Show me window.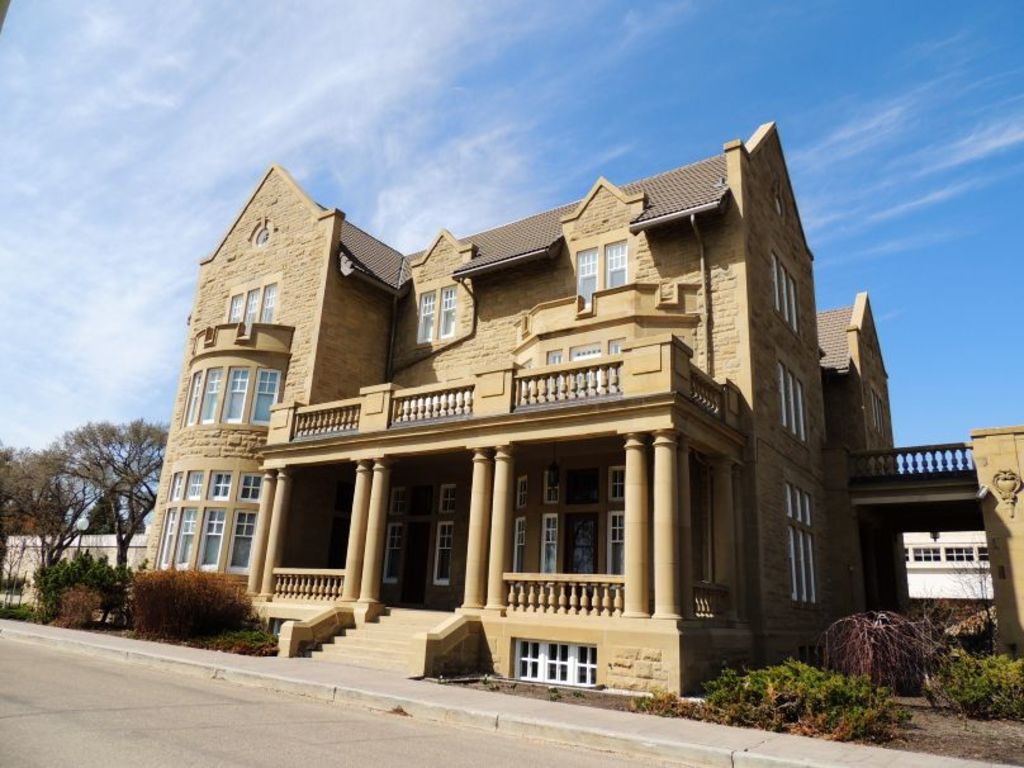
window is here: 202:366:226:423.
